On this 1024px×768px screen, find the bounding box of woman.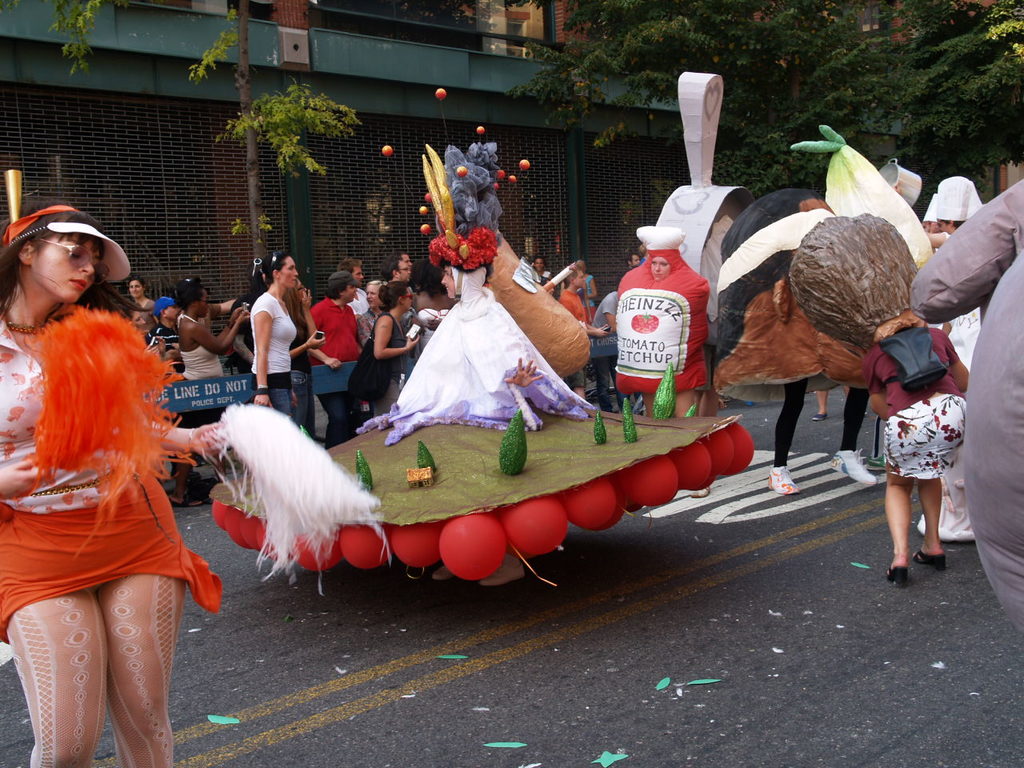
Bounding box: 174:271:247:507.
